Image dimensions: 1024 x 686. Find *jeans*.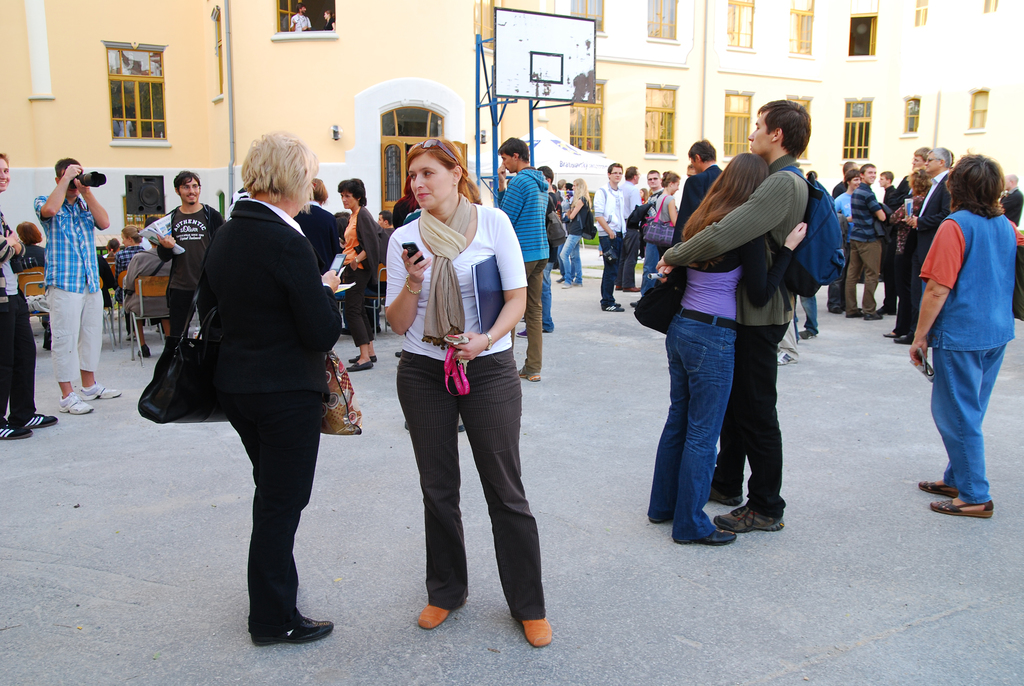
crop(598, 241, 623, 306).
